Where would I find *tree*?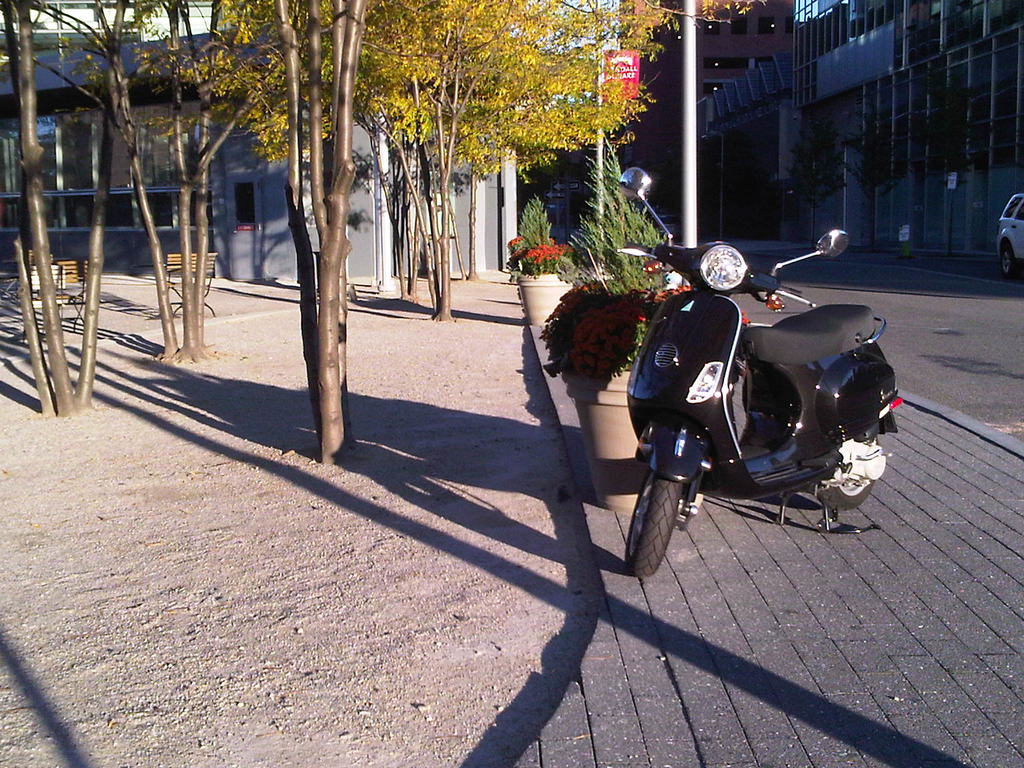
At <bbox>176, 0, 414, 467</bbox>.
